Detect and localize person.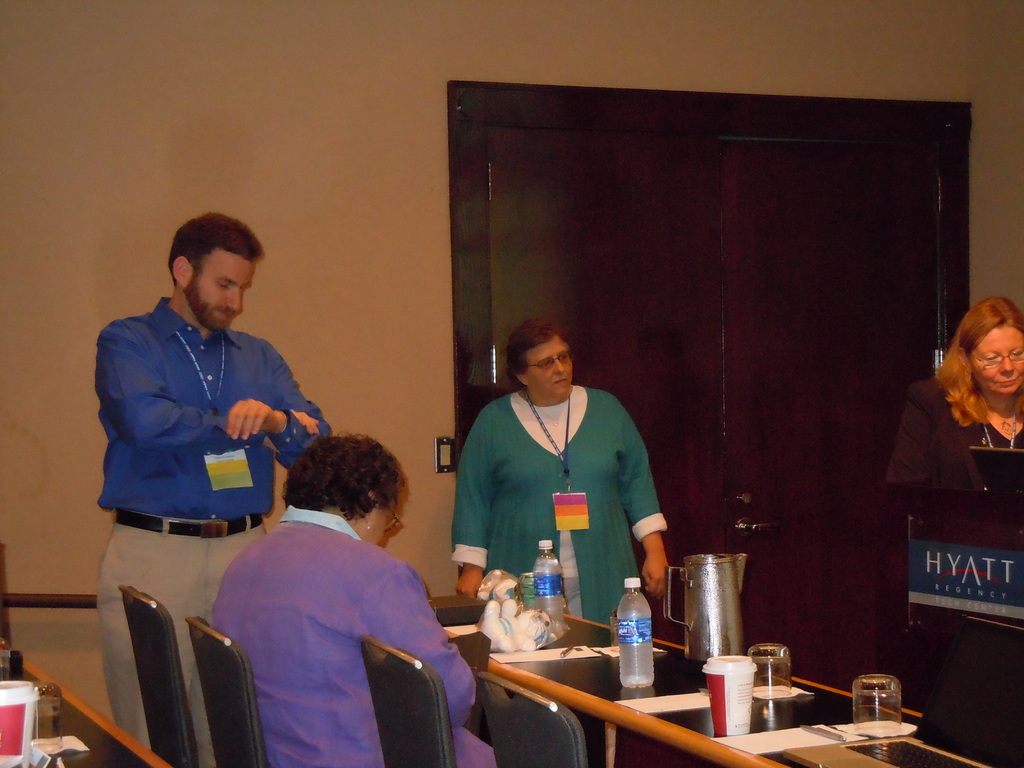
Localized at [left=887, top=296, right=1023, bottom=495].
